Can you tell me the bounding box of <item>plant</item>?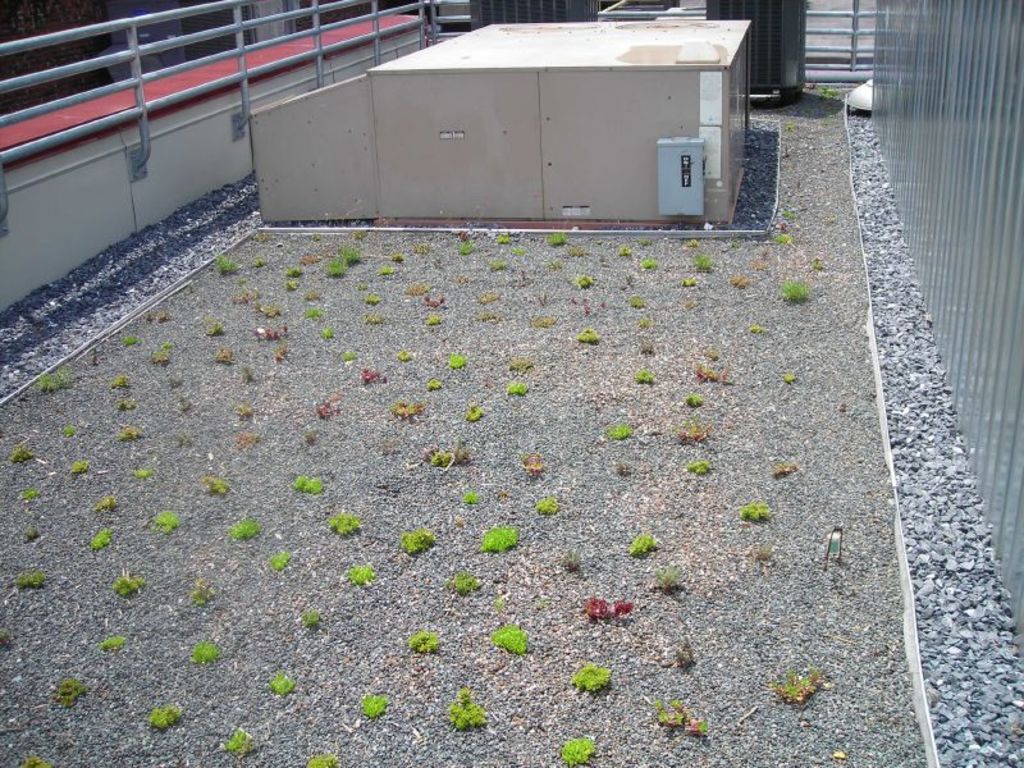
rect(620, 251, 628, 257).
